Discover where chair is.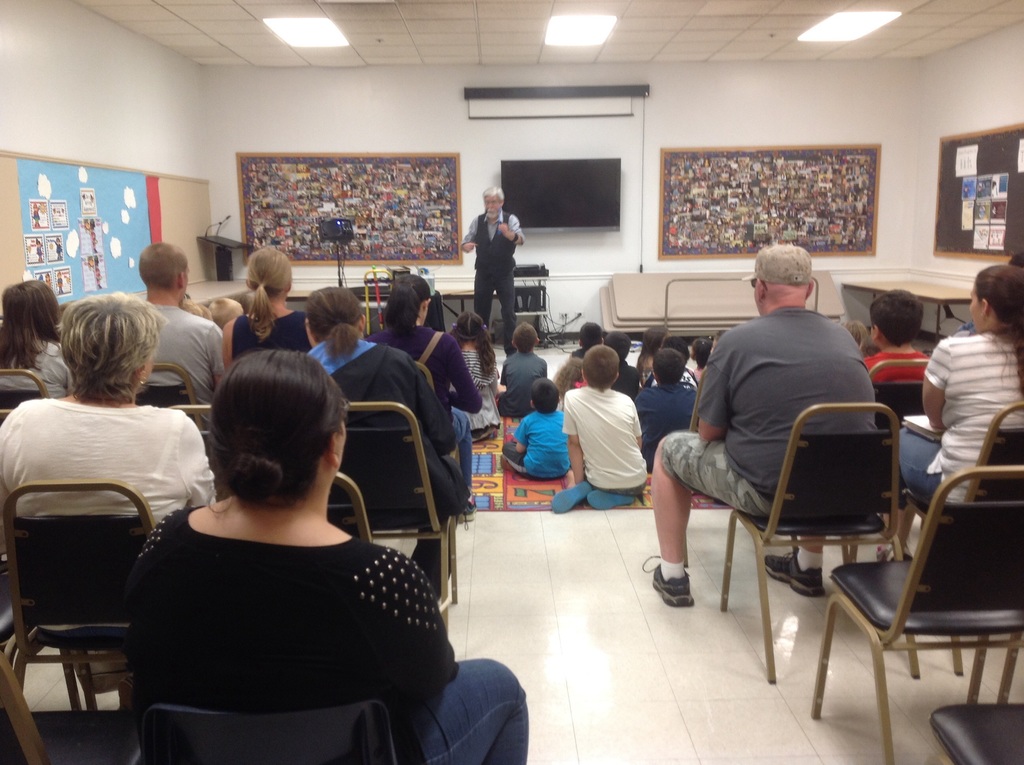
Discovered at (131, 705, 405, 764).
